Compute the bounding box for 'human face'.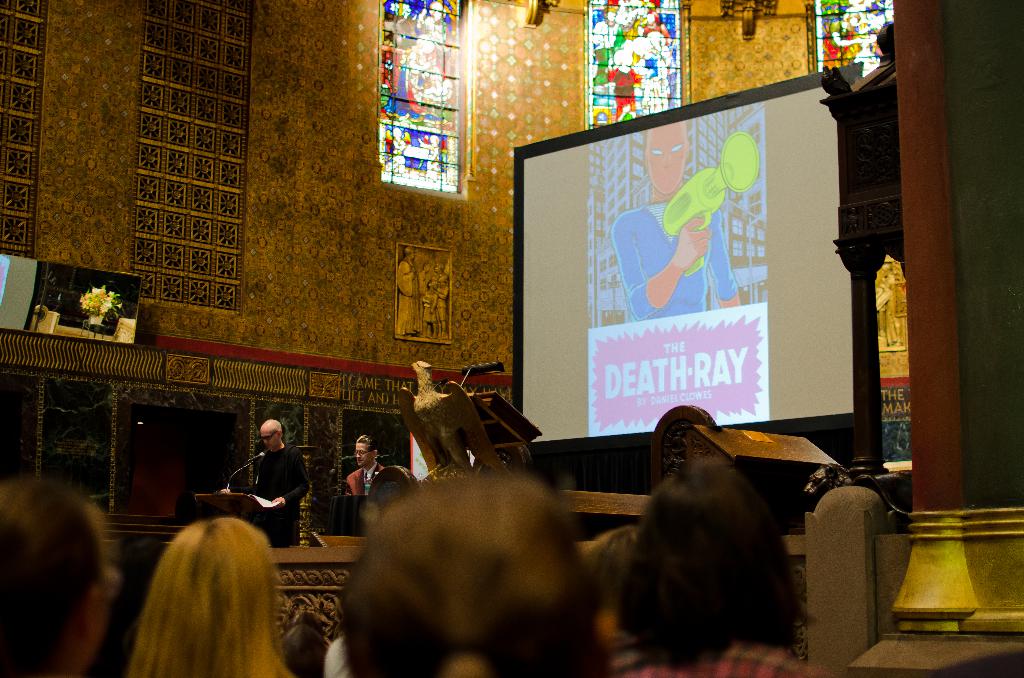
detection(262, 433, 283, 446).
